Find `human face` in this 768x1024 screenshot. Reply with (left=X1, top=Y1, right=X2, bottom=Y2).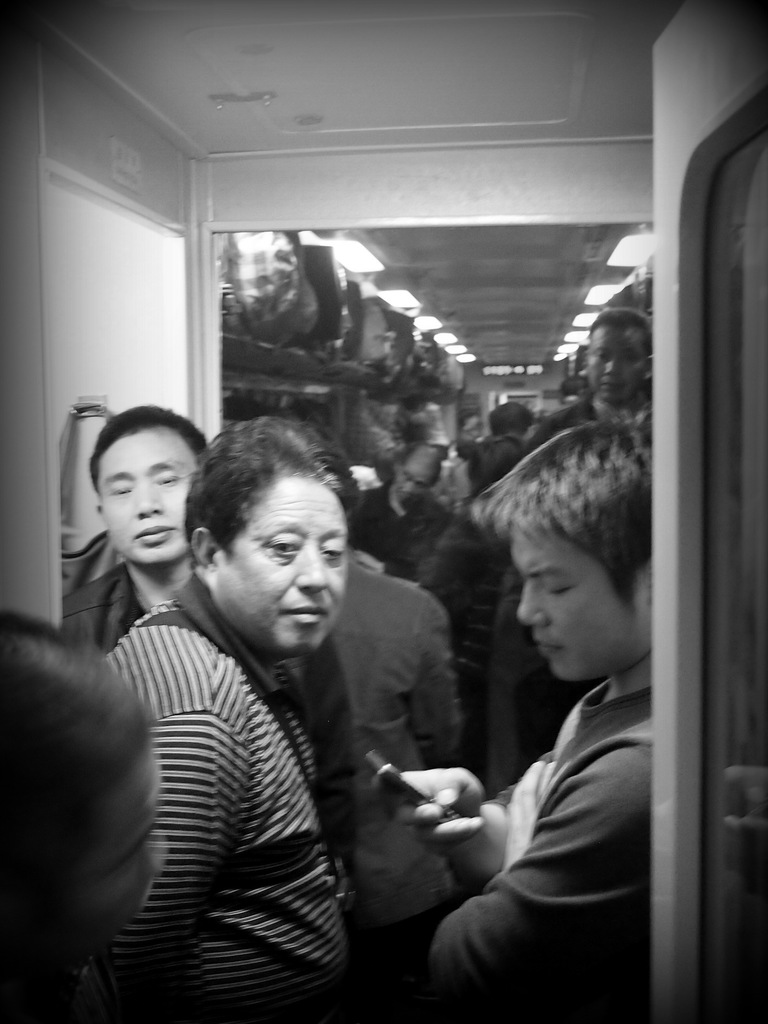
(left=589, top=330, right=654, bottom=407).
